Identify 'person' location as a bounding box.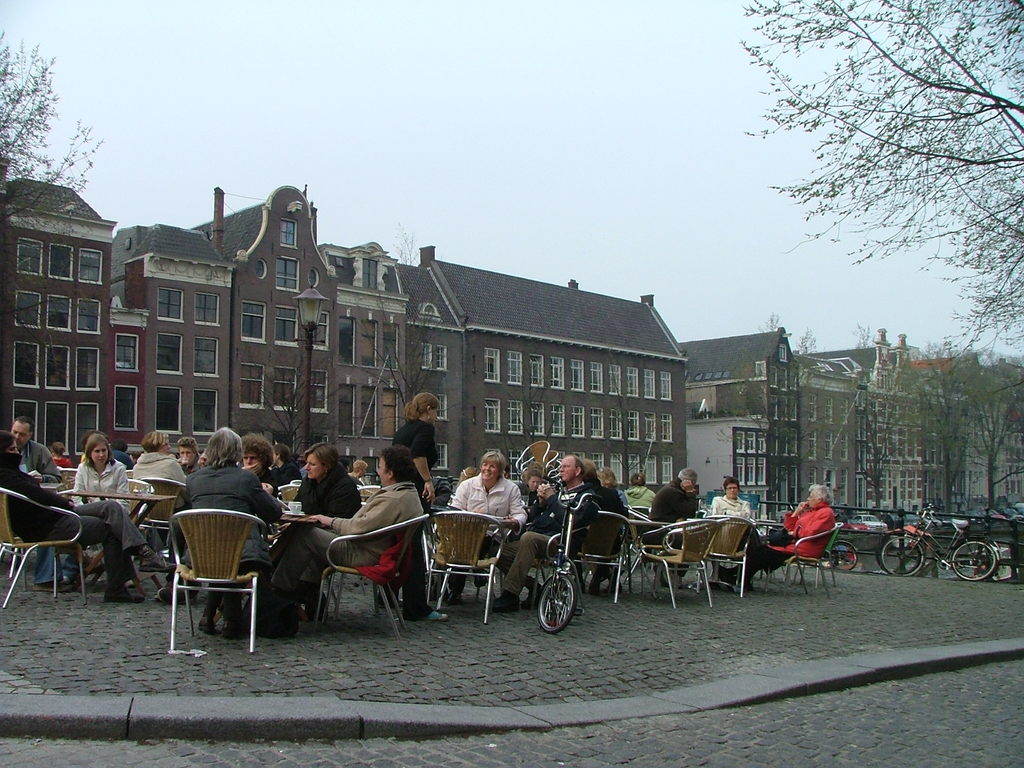
(x1=383, y1=389, x2=436, y2=554).
